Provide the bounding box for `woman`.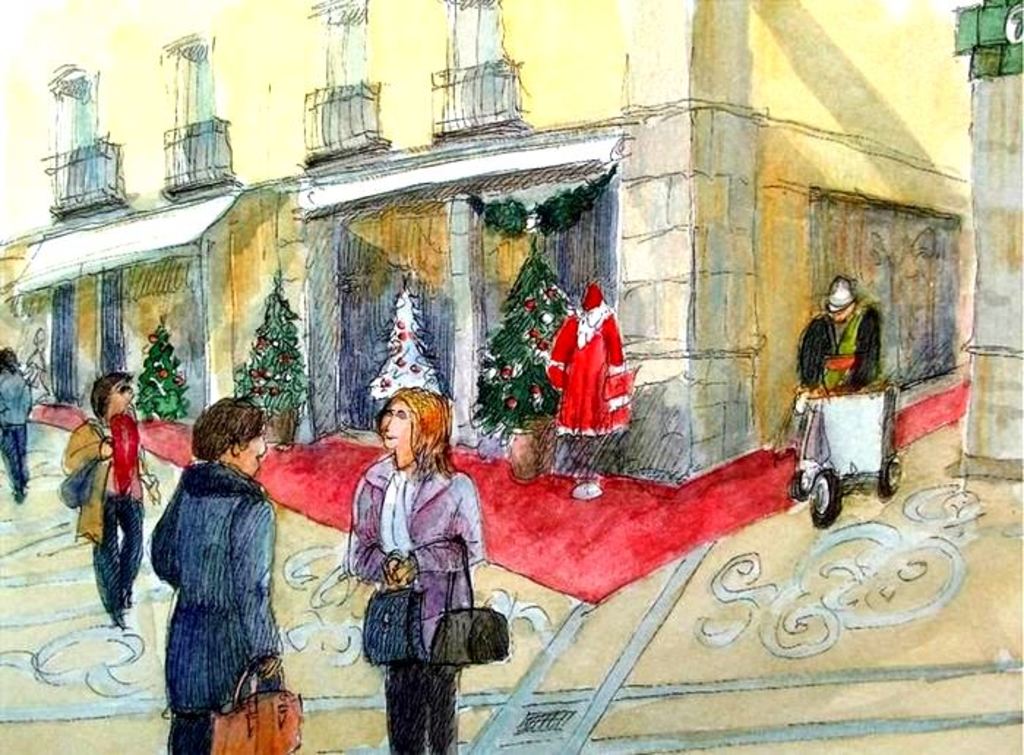
region(787, 263, 869, 540).
